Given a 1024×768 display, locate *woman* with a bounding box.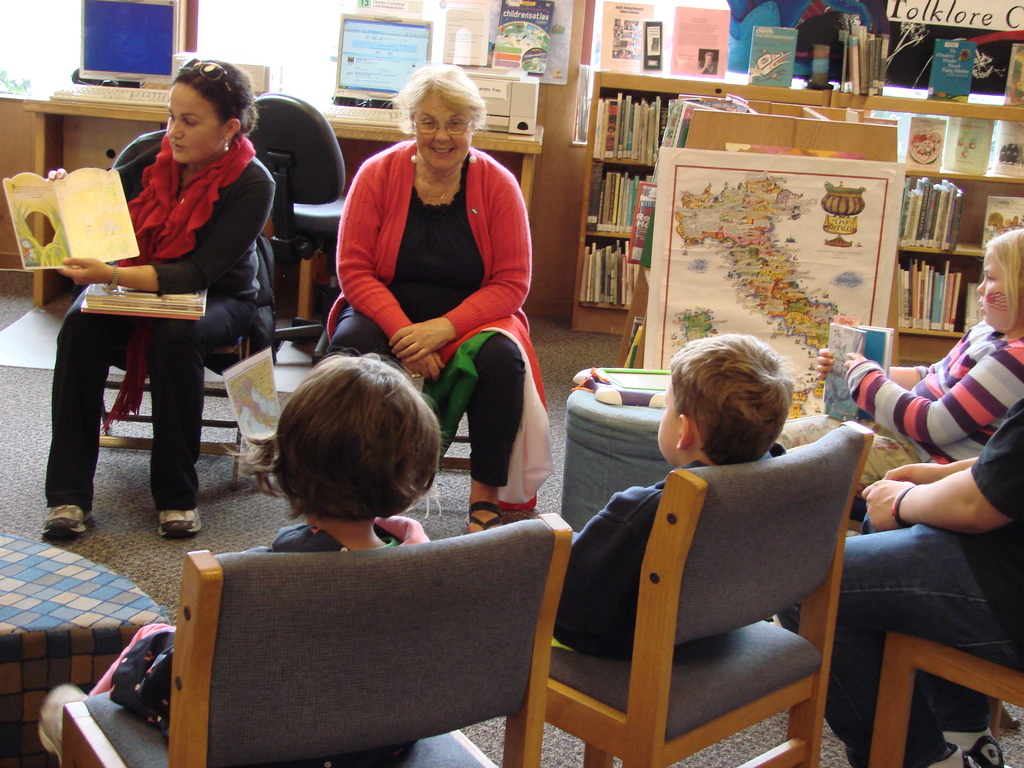
Located: [x1=42, y1=70, x2=266, y2=552].
